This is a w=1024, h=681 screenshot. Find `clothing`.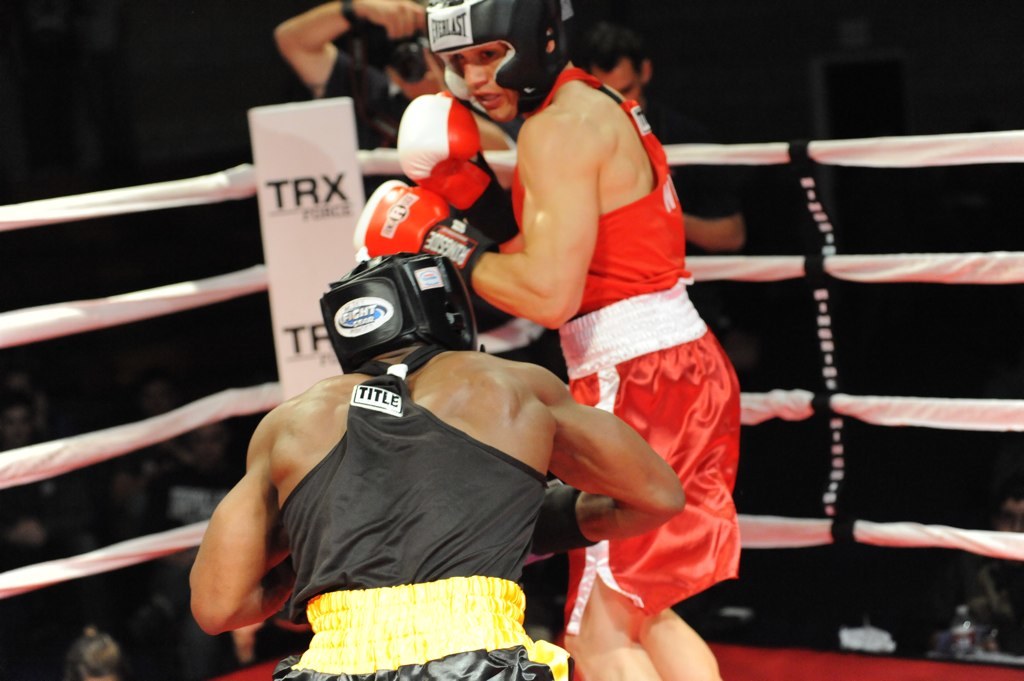
Bounding box: {"x1": 309, "y1": 52, "x2": 414, "y2": 152}.
